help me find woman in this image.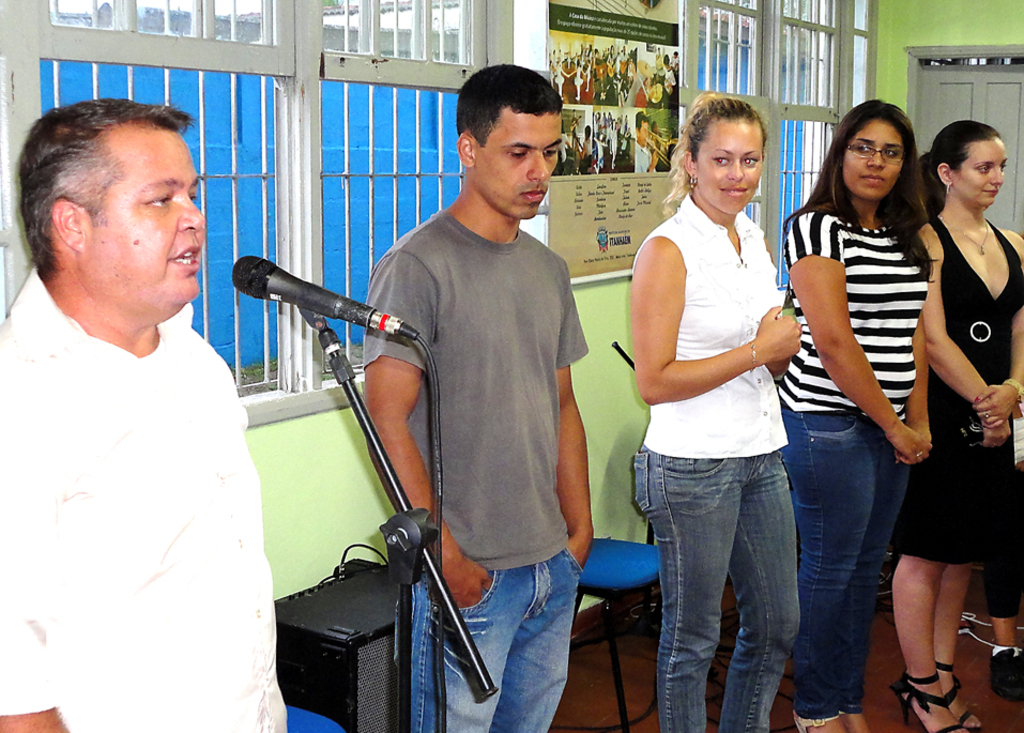
Found it: <region>781, 96, 930, 732</region>.
